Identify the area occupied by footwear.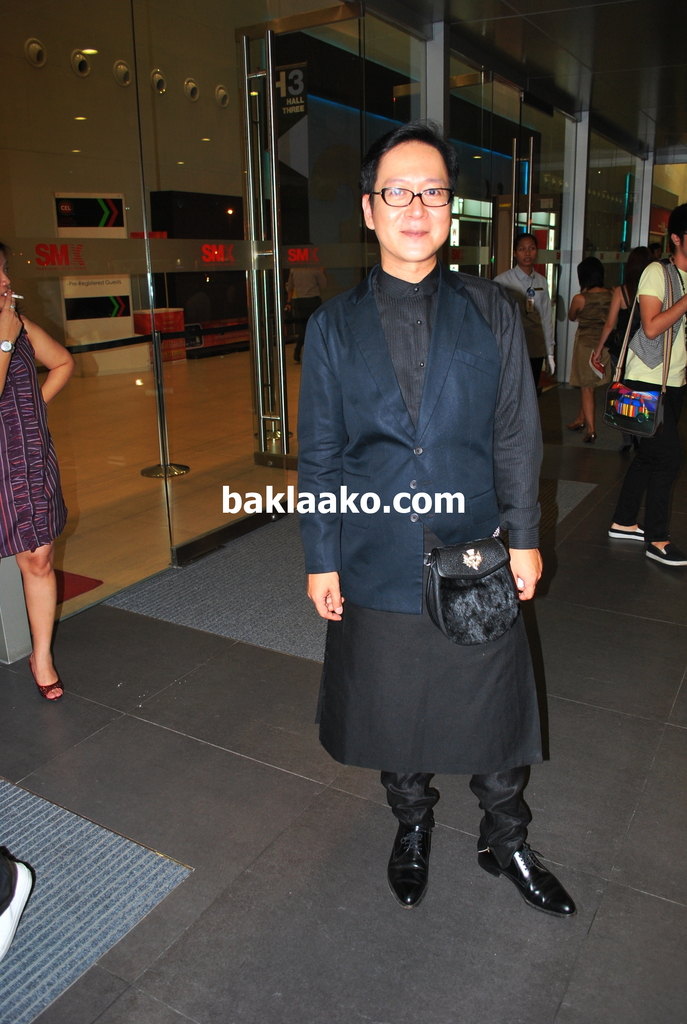
Area: {"x1": 0, "y1": 864, "x2": 36, "y2": 962}.
